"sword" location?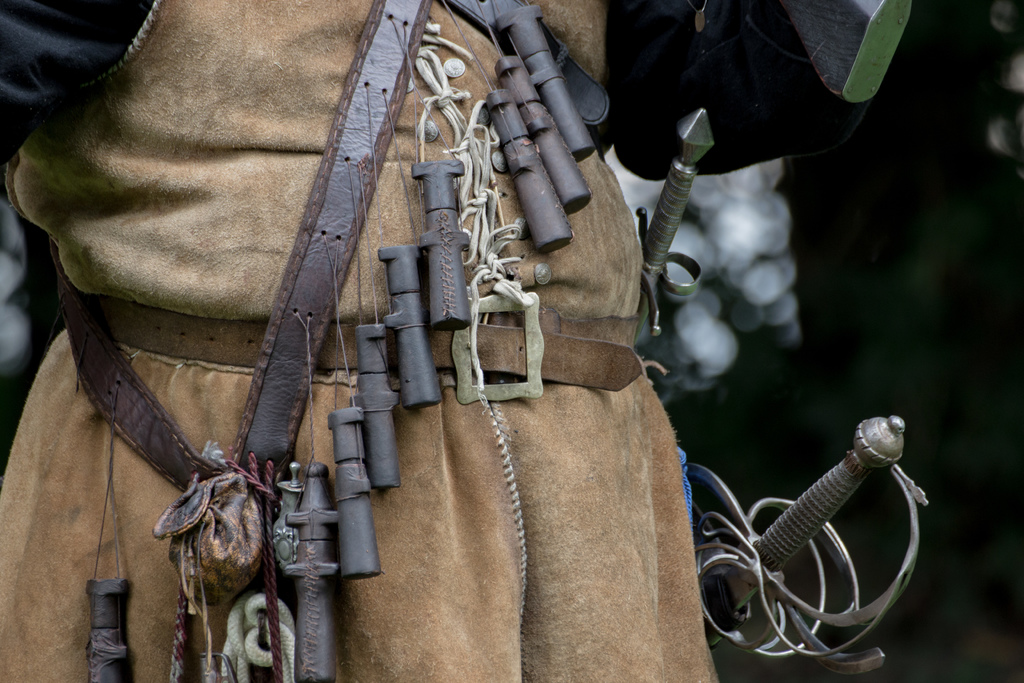
region(685, 415, 929, 677)
